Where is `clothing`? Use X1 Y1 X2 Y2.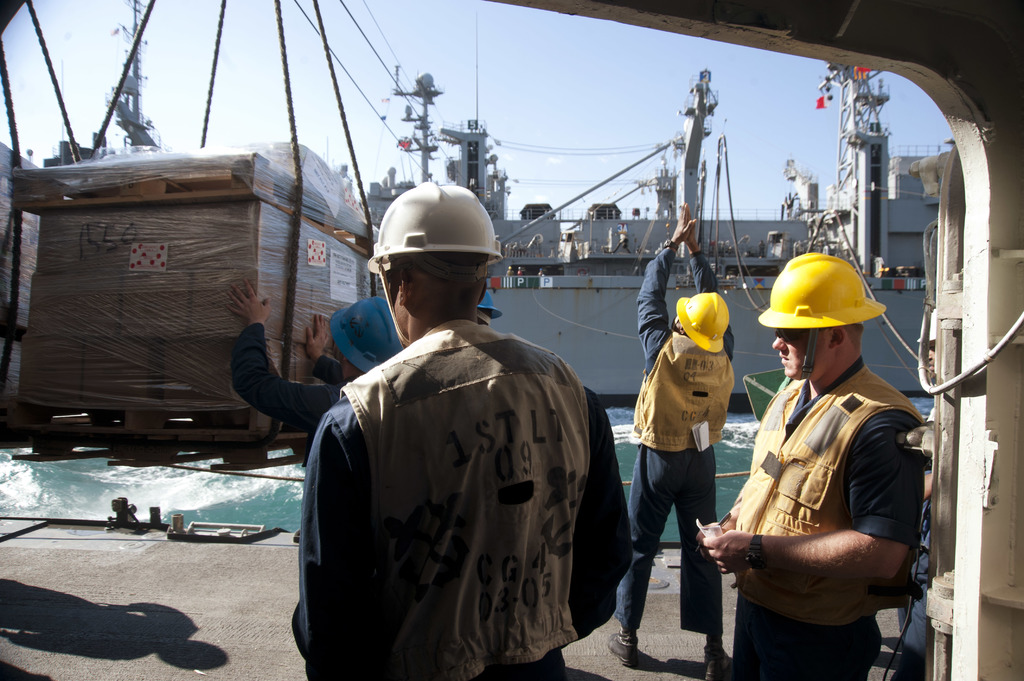
612 241 741 625.
